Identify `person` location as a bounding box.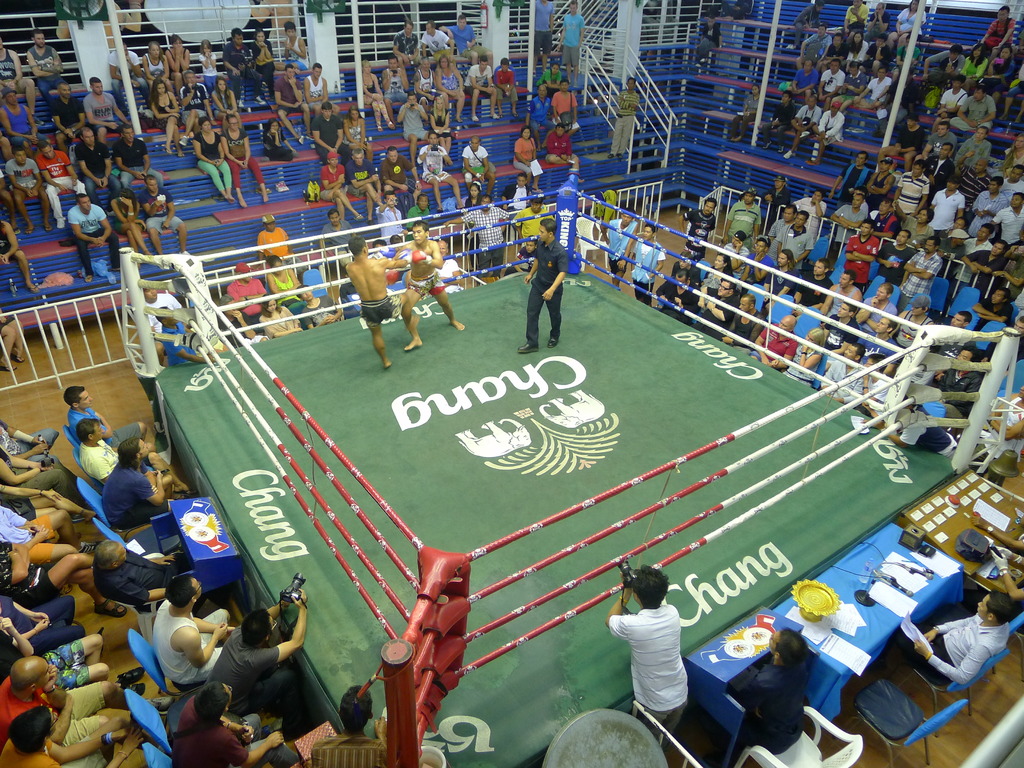
549/79/578/133.
